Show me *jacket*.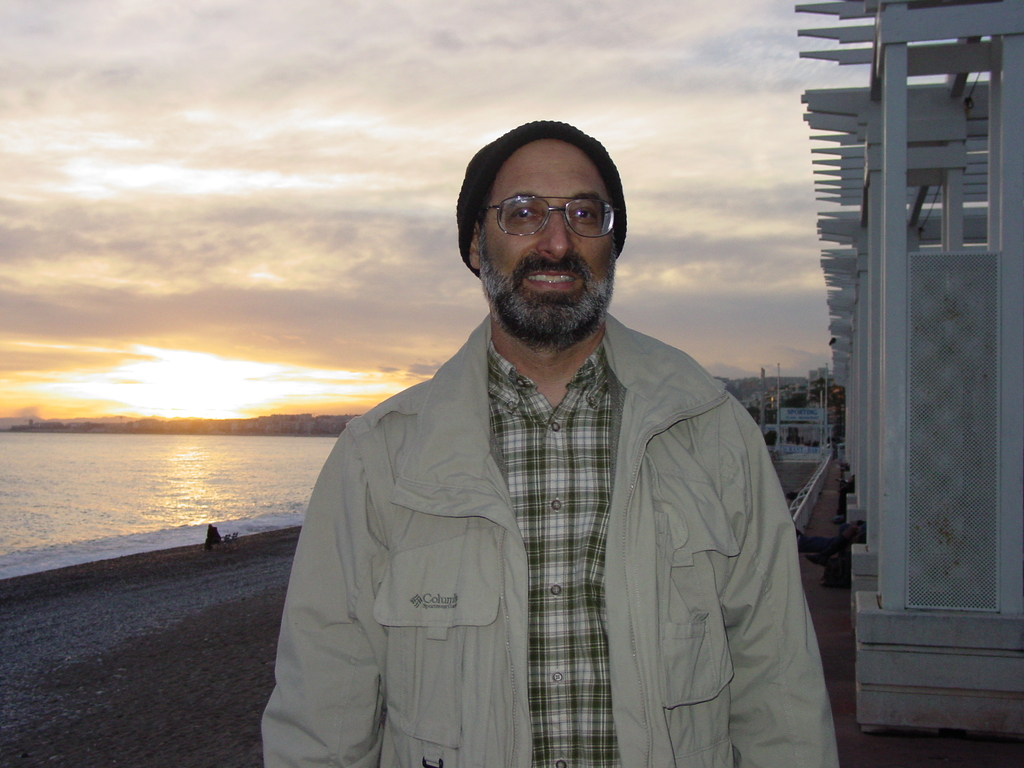
*jacket* is here: box=[258, 258, 840, 751].
